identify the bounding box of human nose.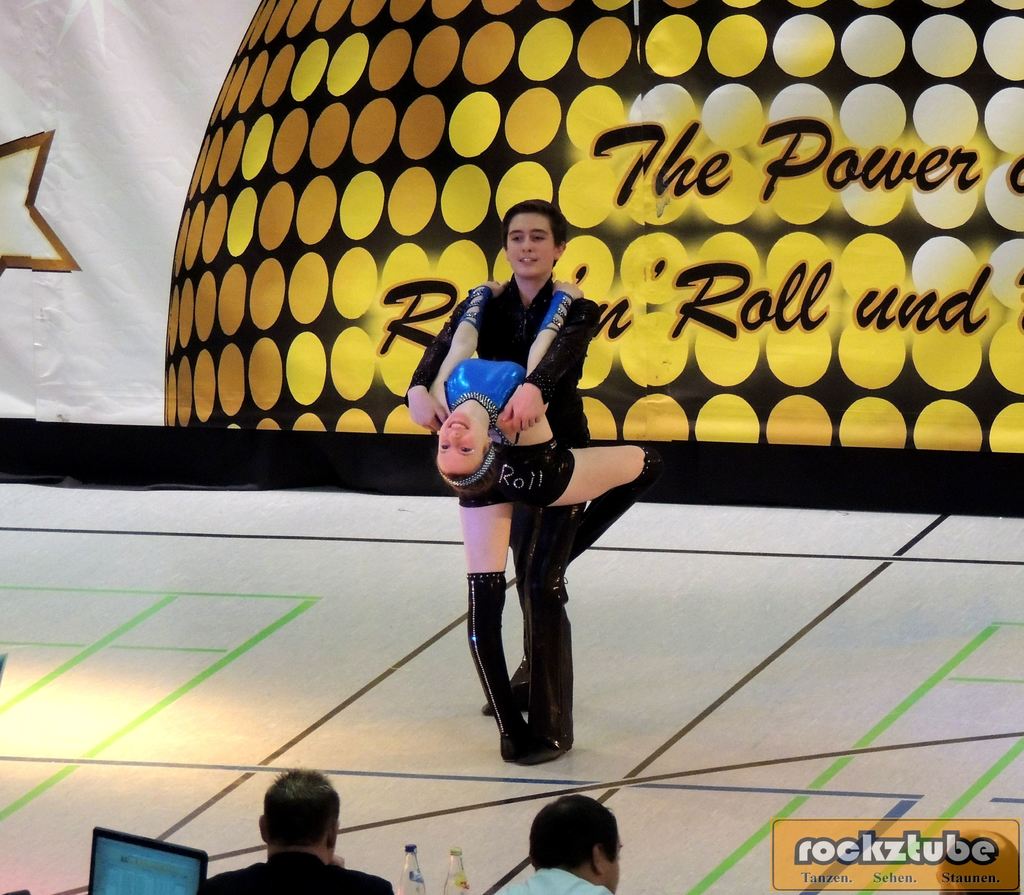
447 428 462 450.
